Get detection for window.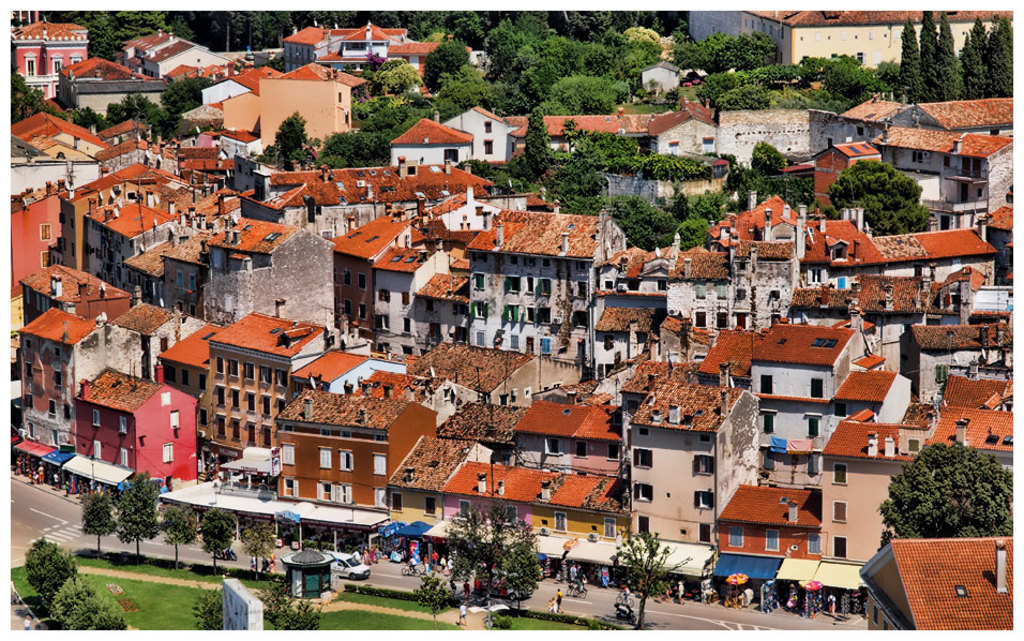
Detection: Rect(833, 536, 850, 558).
